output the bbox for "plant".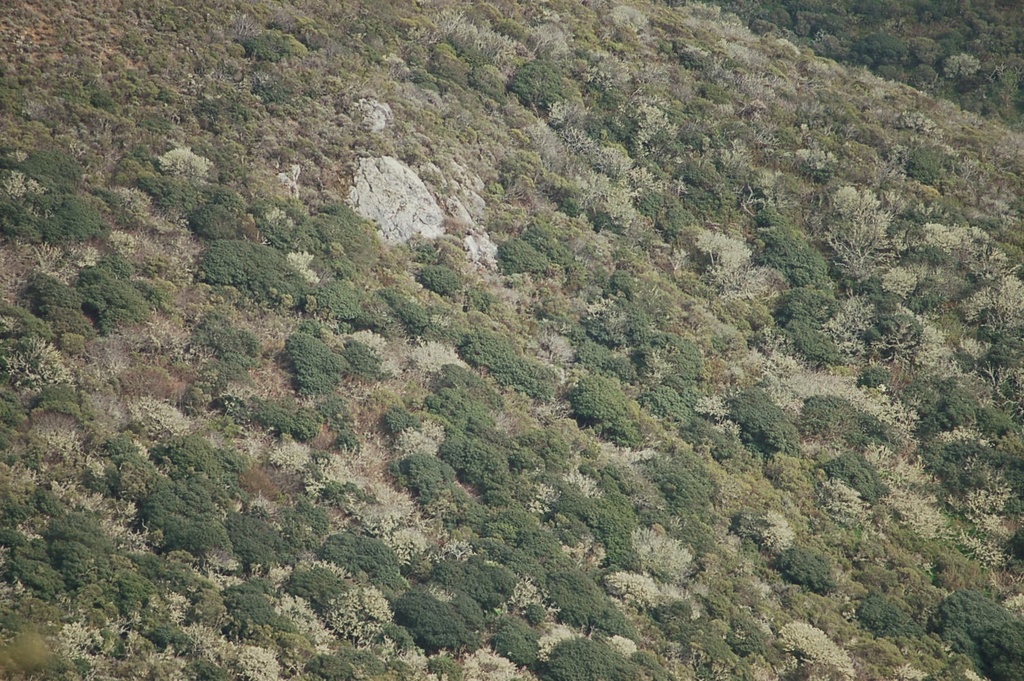
(left=25, top=270, right=84, bottom=334).
